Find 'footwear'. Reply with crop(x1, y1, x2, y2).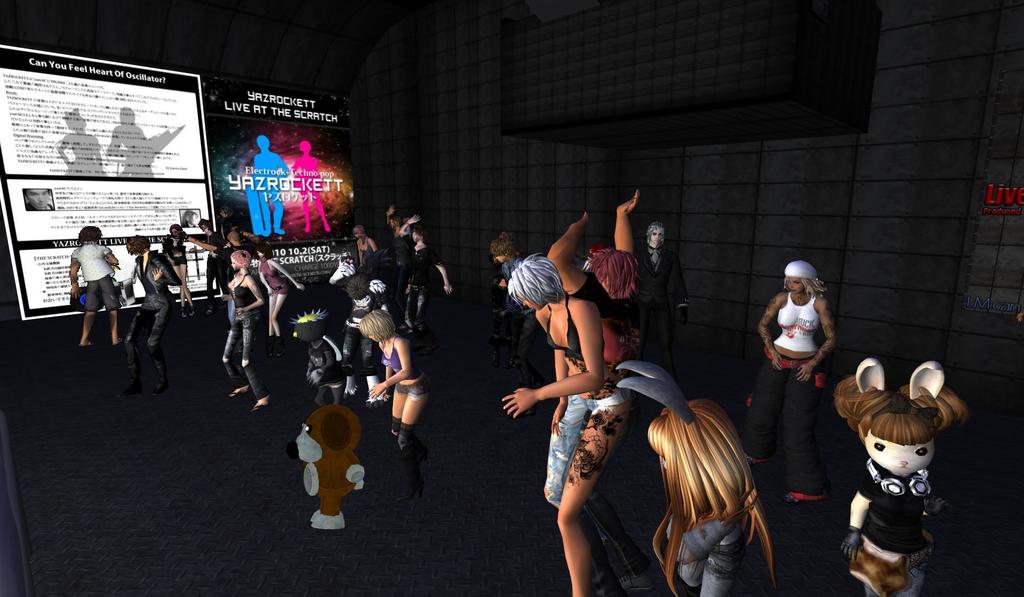
crop(248, 400, 275, 415).
